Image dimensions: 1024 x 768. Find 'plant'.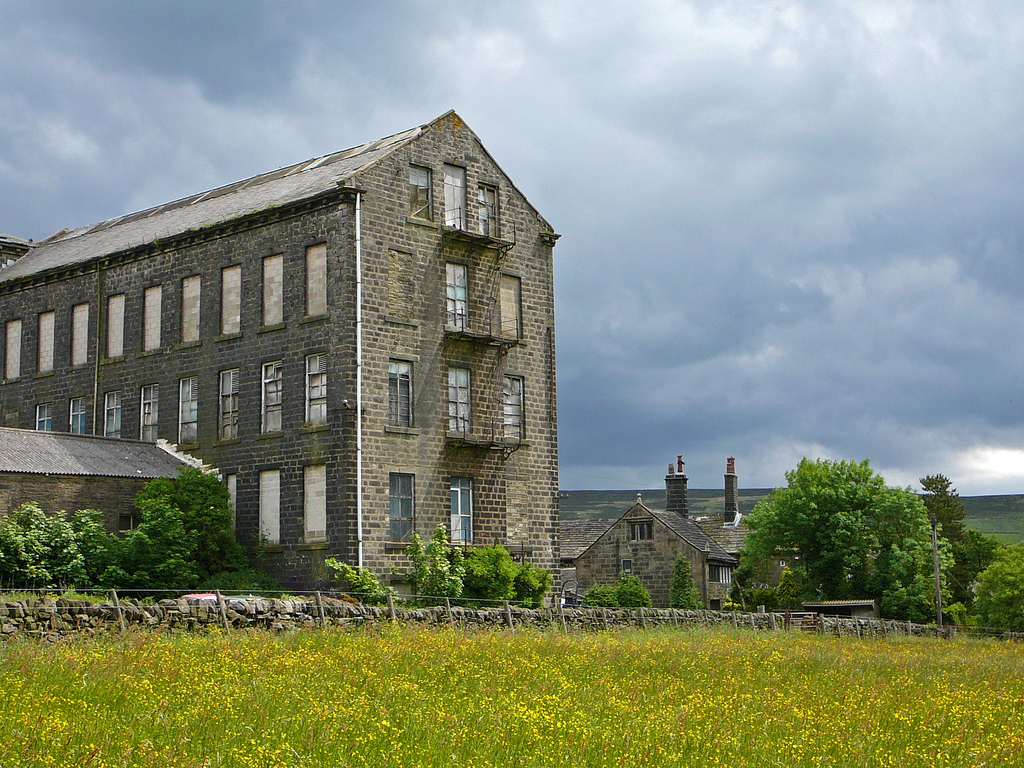
(left=198, top=572, right=288, bottom=594).
